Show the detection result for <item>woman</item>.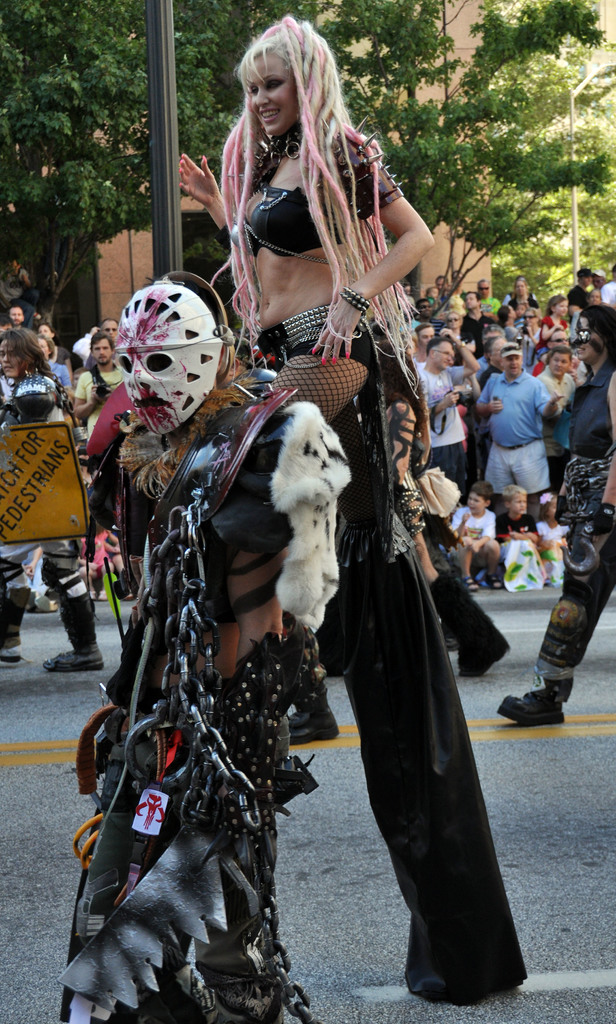
pyautogui.locateOnScreen(510, 276, 537, 304).
